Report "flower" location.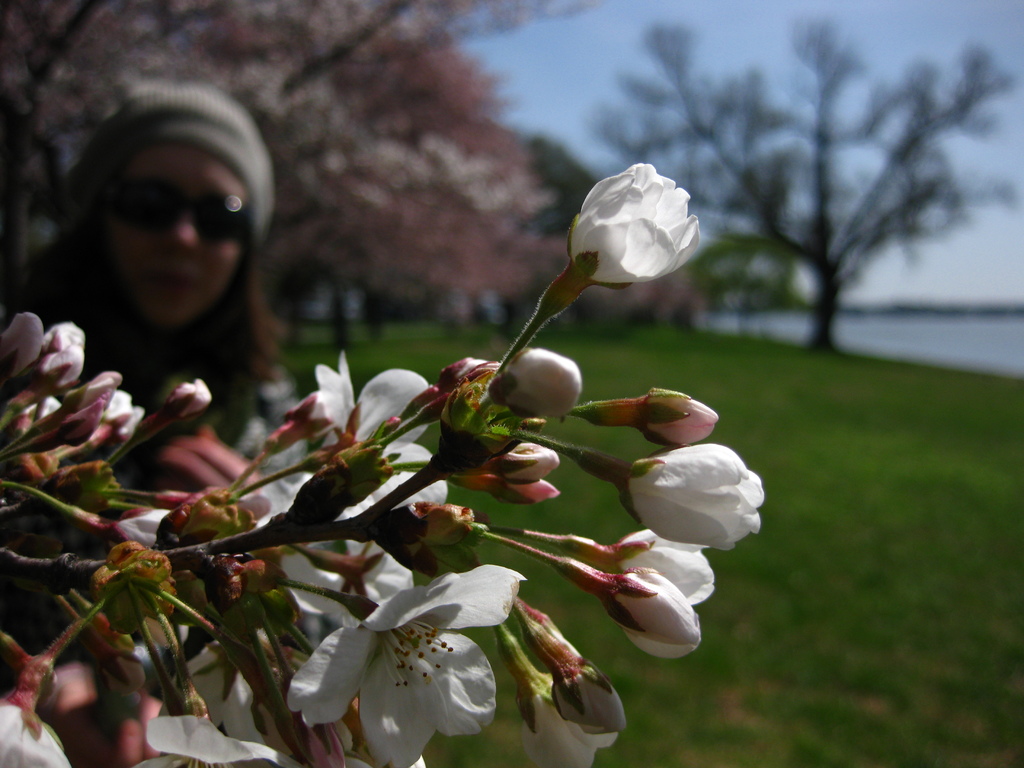
Report: 629 442 764 549.
